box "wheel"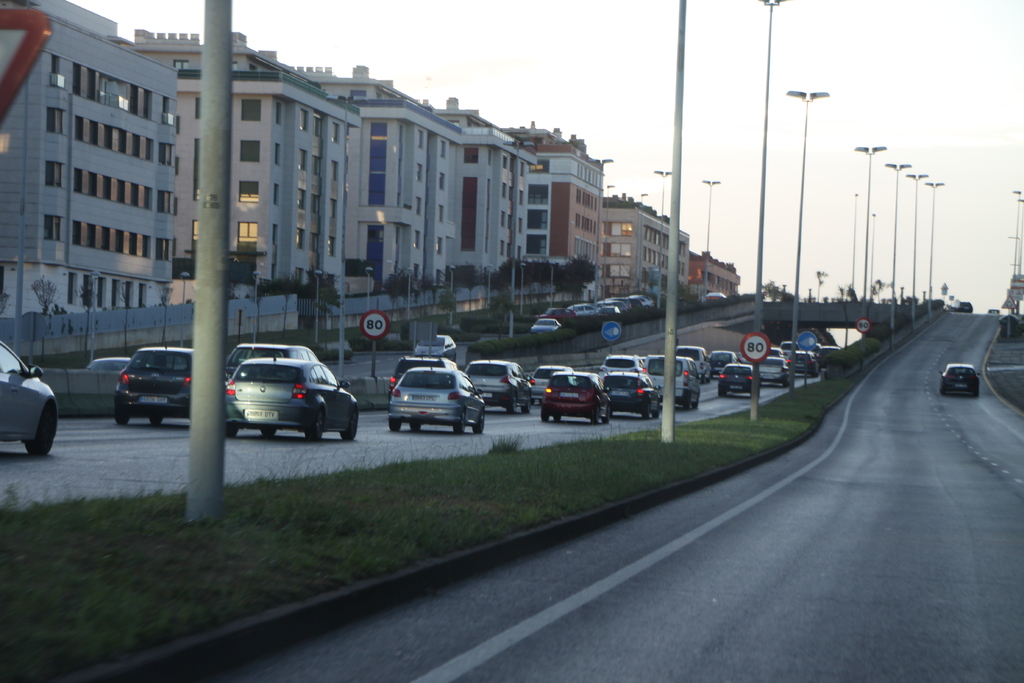
[474,415,483,434]
